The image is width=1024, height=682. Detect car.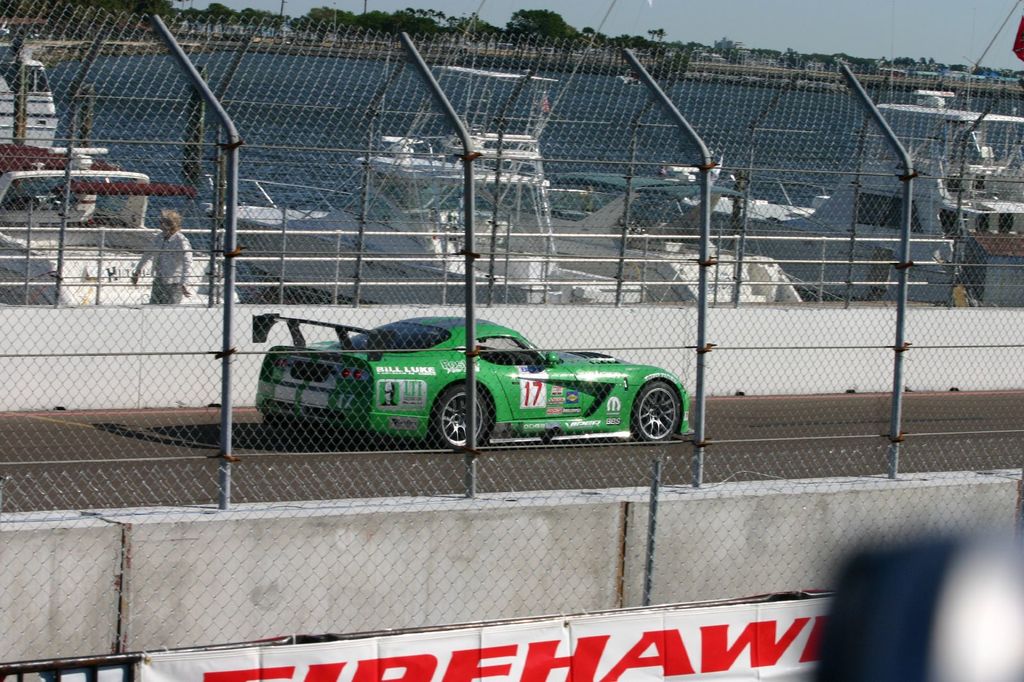
Detection: locate(250, 313, 693, 454).
